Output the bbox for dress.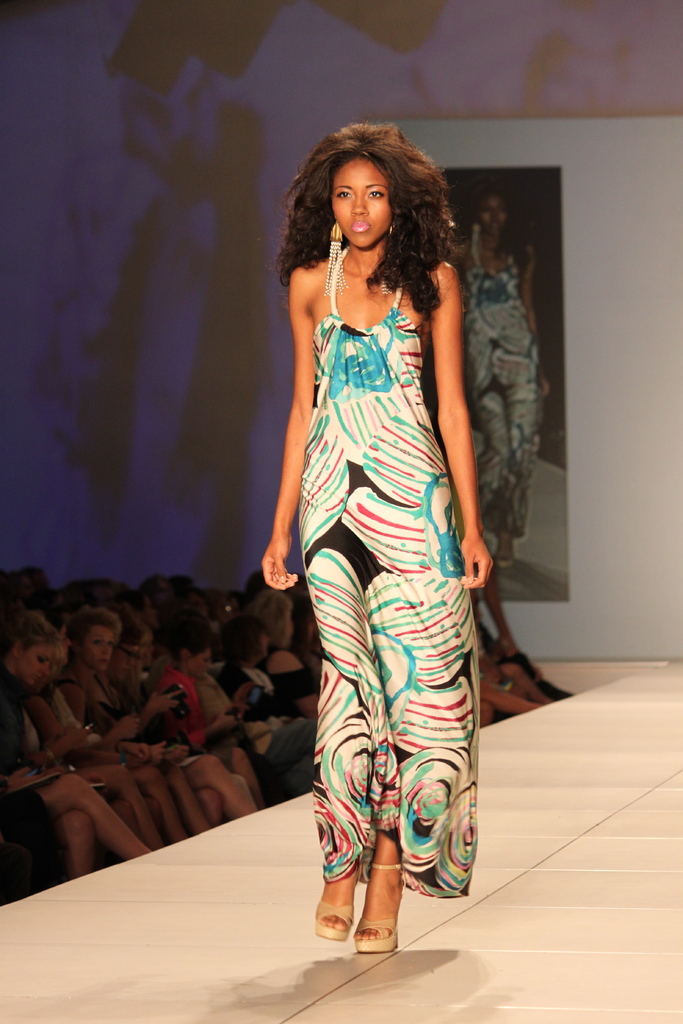
bbox=[324, 244, 482, 897].
